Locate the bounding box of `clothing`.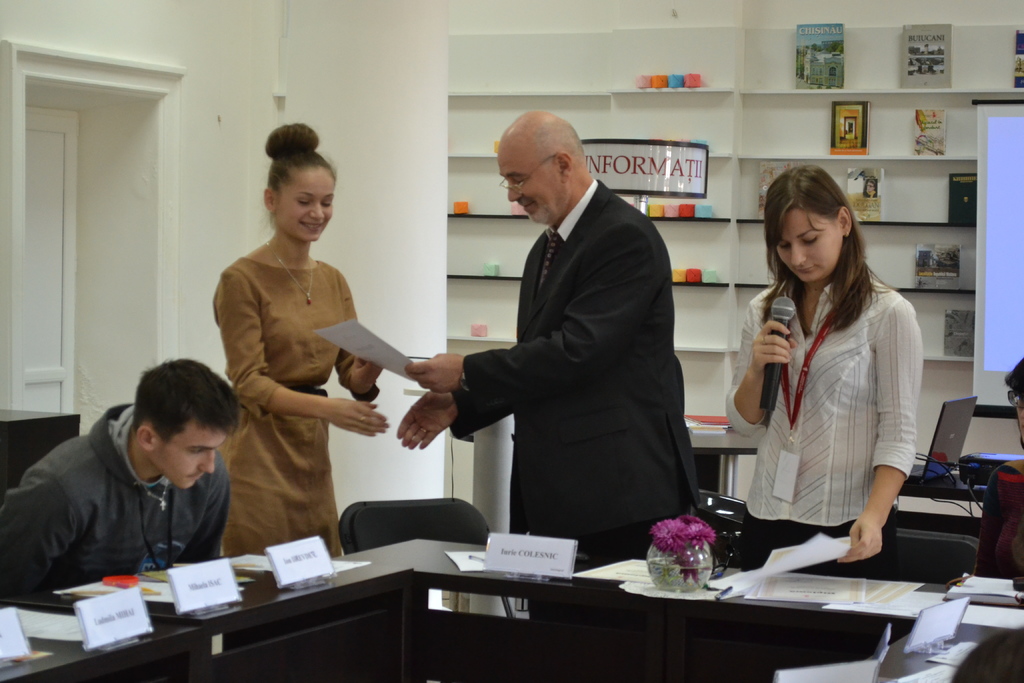
Bounding box: bbox(0, 401, 230, 604).
